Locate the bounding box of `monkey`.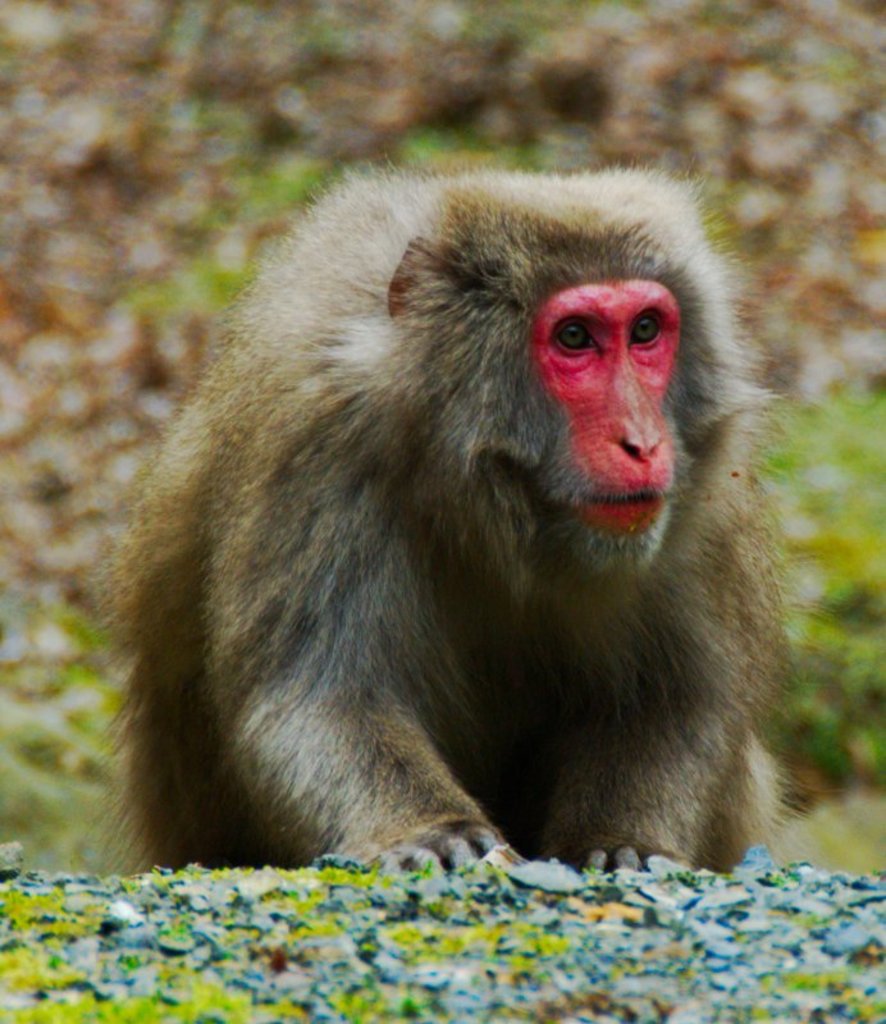
Bounding box: crop(100, 164, 791, 877).
